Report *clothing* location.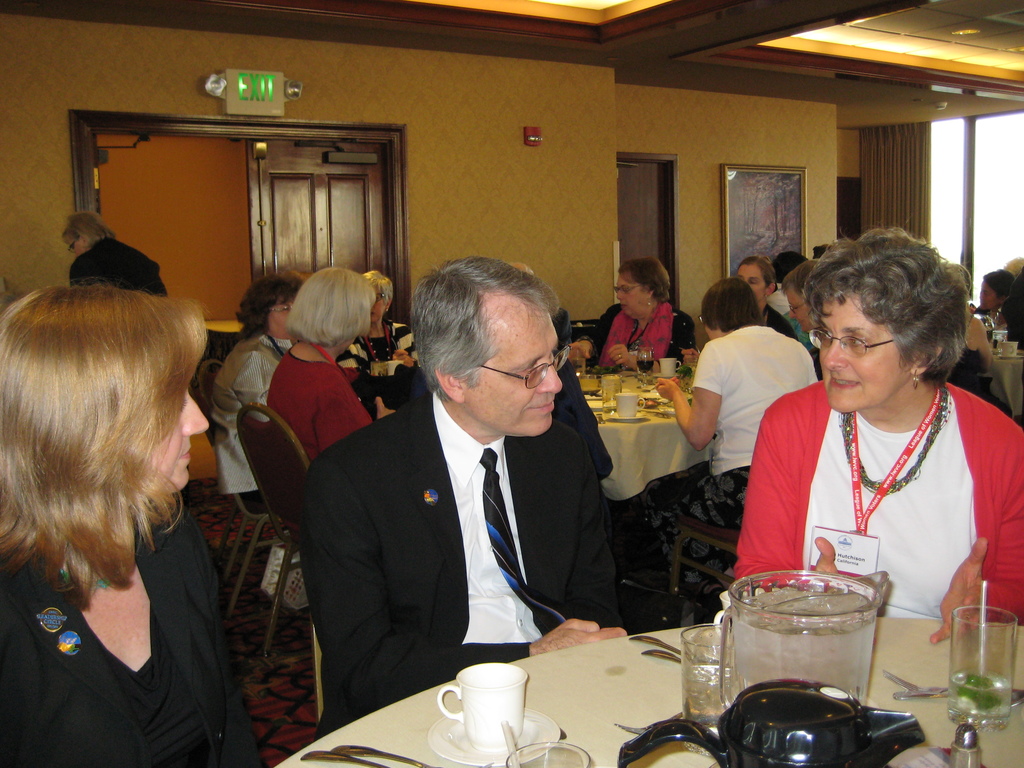
Report: <region>754, 307, 790, 343</region>.
